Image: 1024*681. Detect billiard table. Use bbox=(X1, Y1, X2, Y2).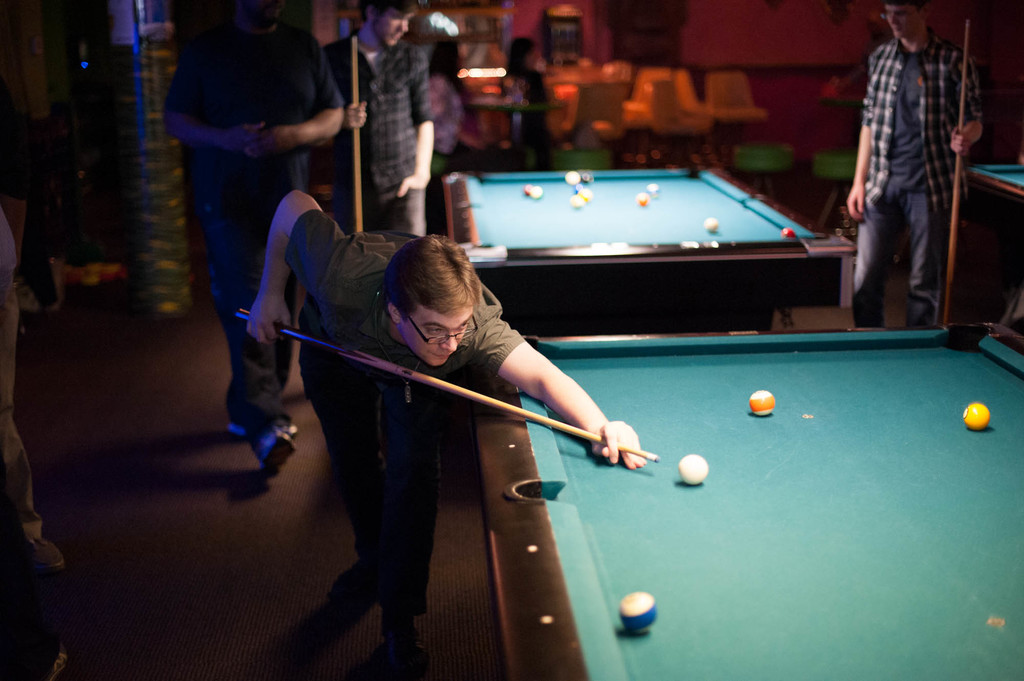
bbox=(470, 323, 1023, 680).
